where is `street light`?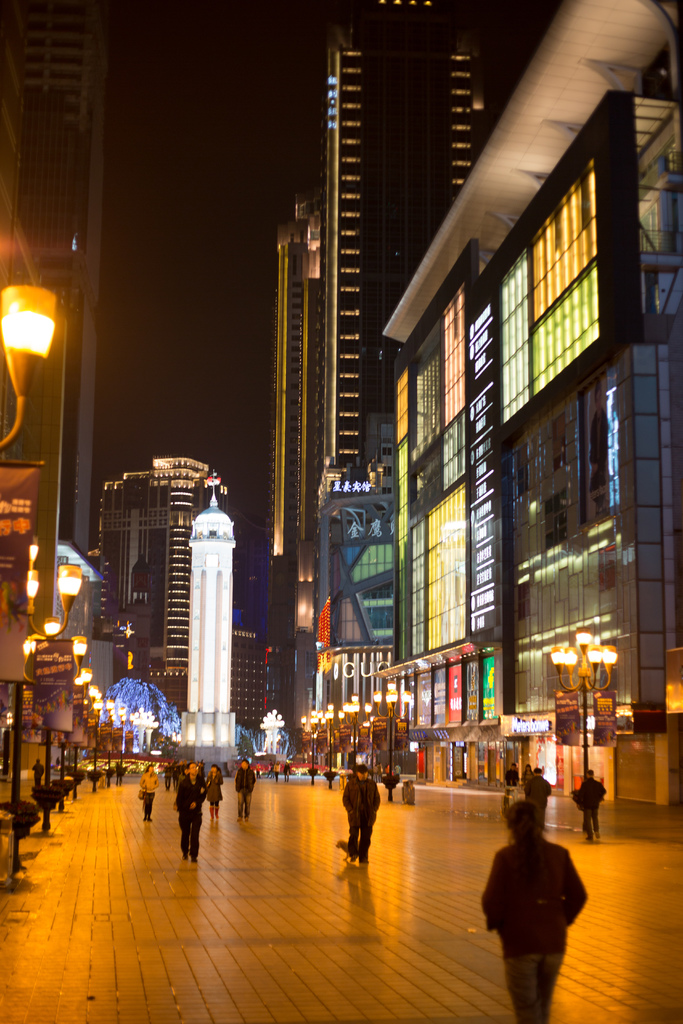
[left=10, top=614, right=88, bottom=840].
